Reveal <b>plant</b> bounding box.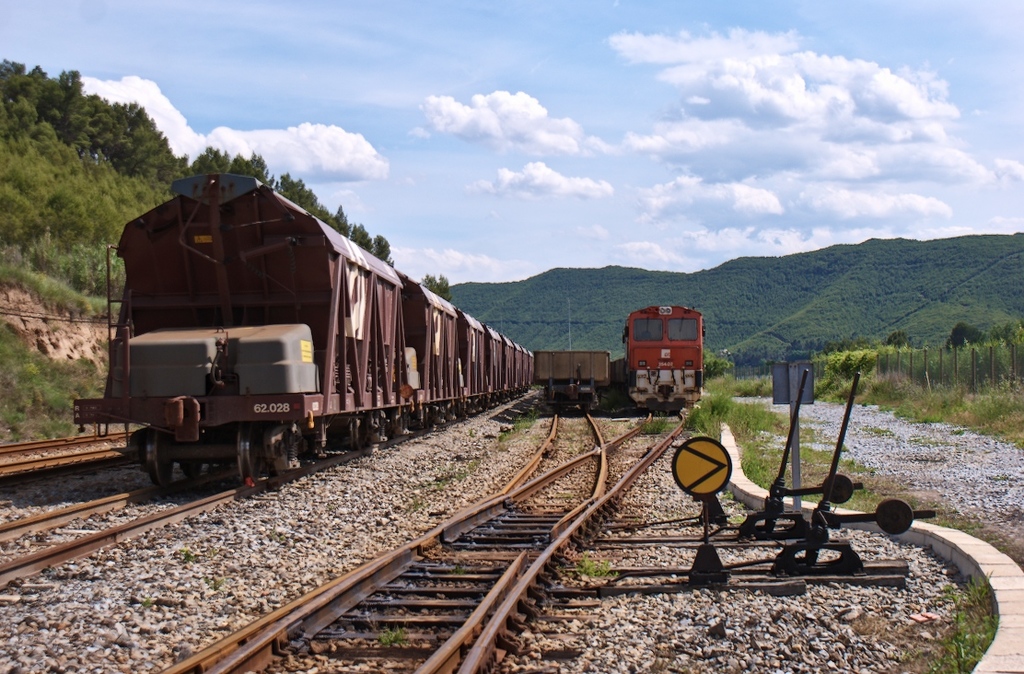
Revealed: [899,570,992,673].
